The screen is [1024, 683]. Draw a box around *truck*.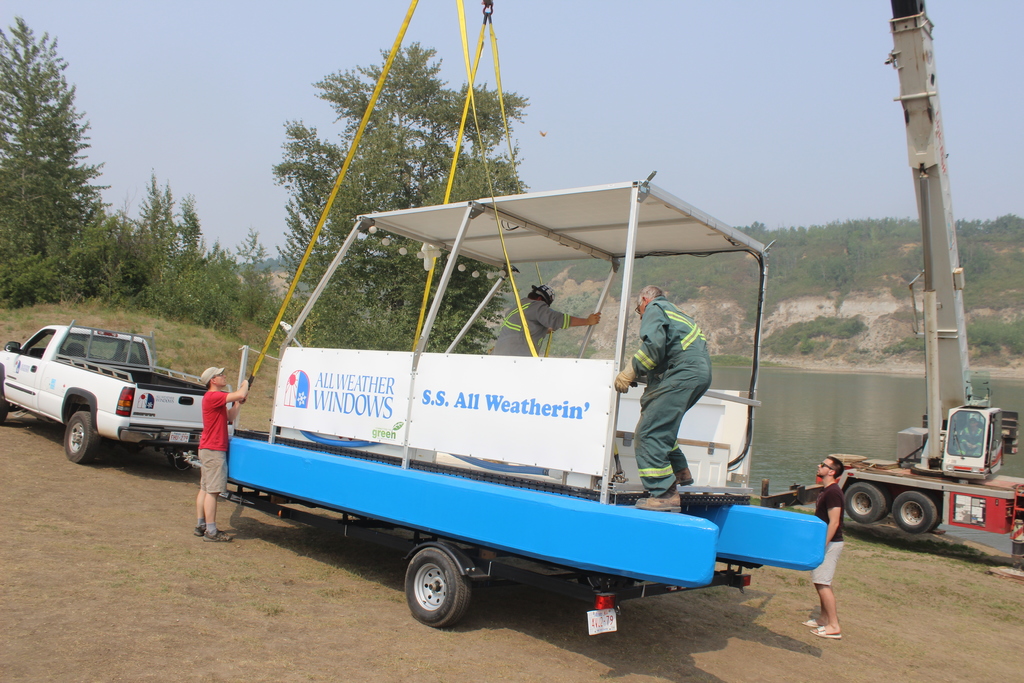
box(0, 315, 237, 484).
